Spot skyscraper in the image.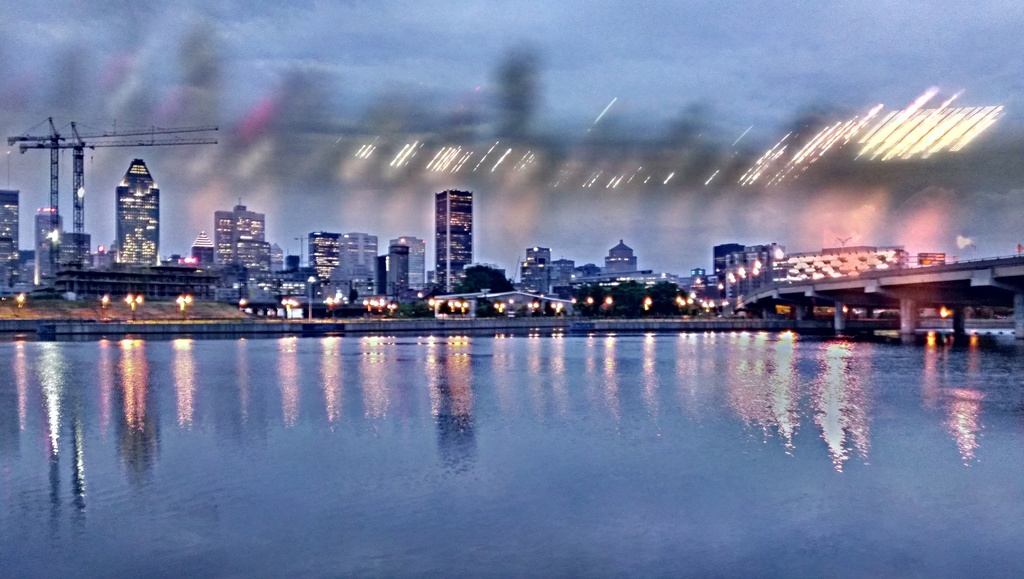
skyscraper found at [x1=0, y1=190, x2=24, y2=291].
